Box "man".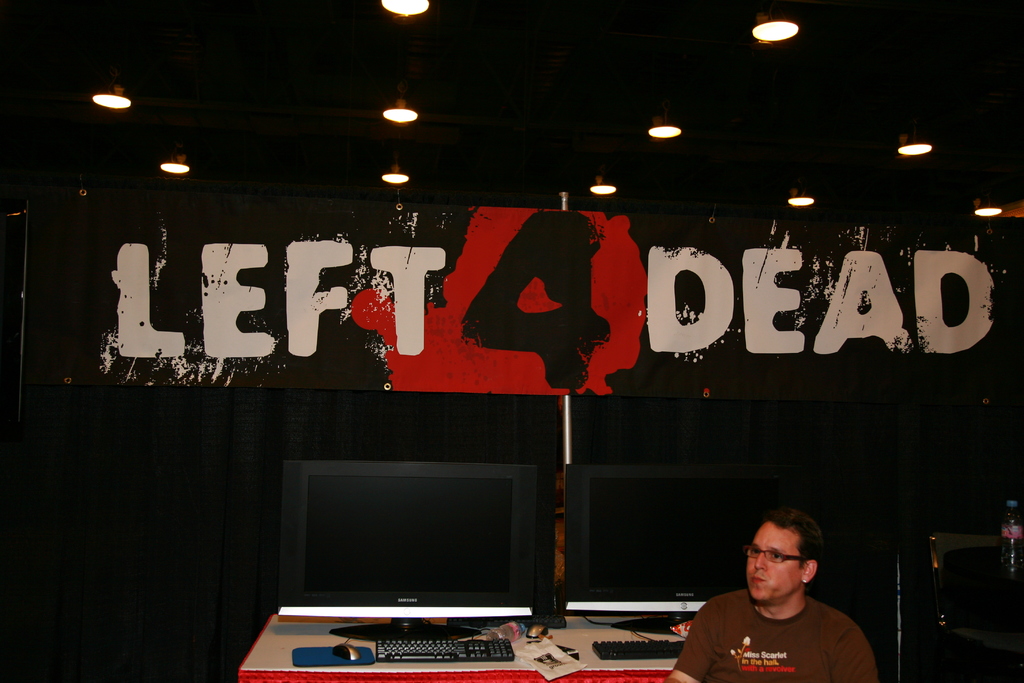
BBox(671, 516, 892, 682).
